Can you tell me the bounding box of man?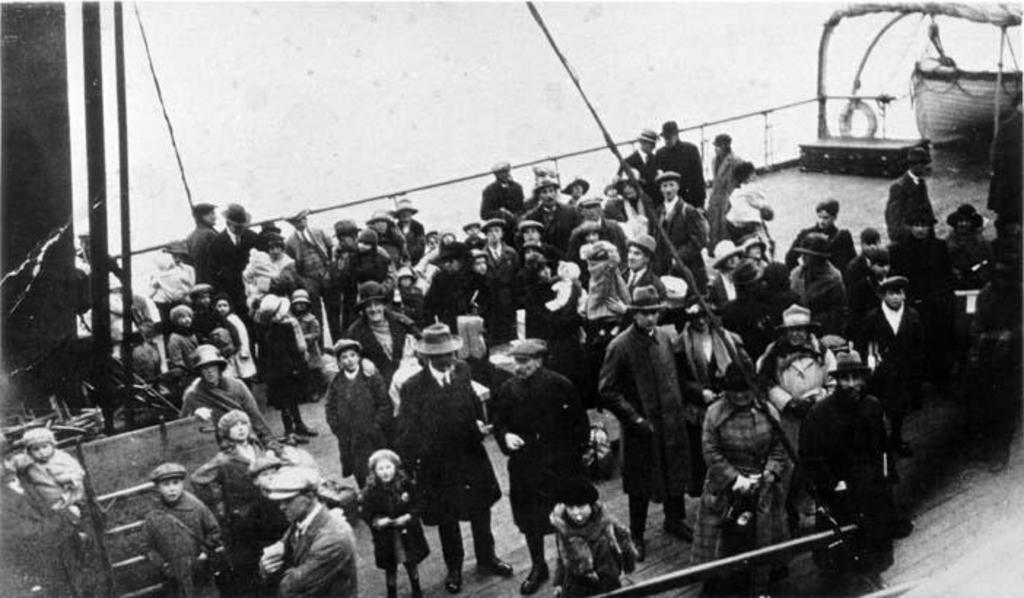
region(492, 341, 602, 597).
